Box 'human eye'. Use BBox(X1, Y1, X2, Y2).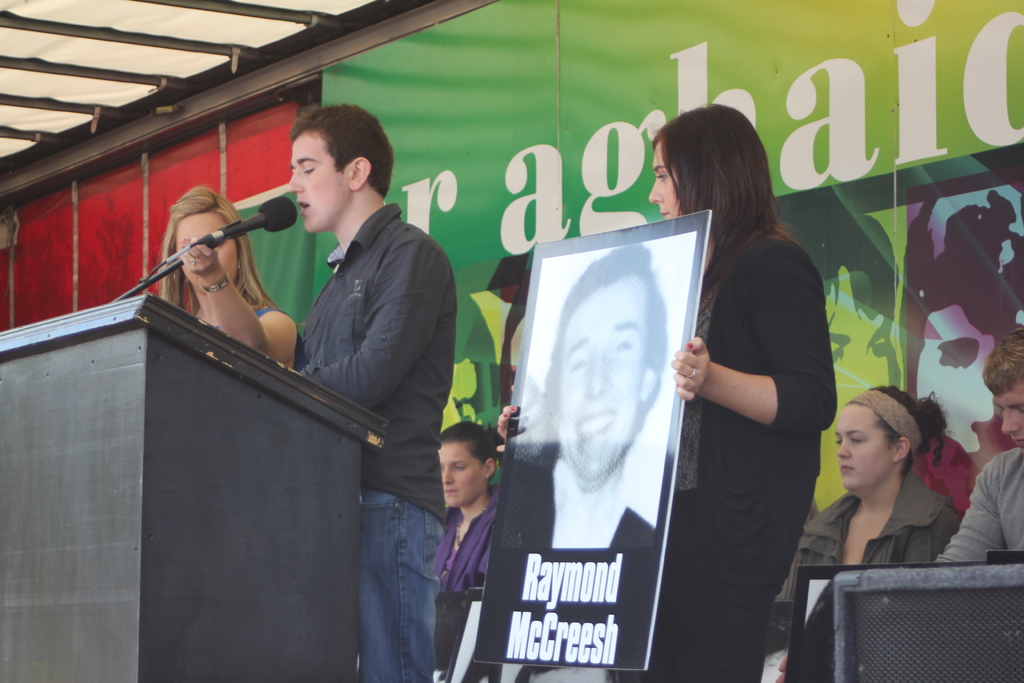
BBox(655, 168, 670, 187).
